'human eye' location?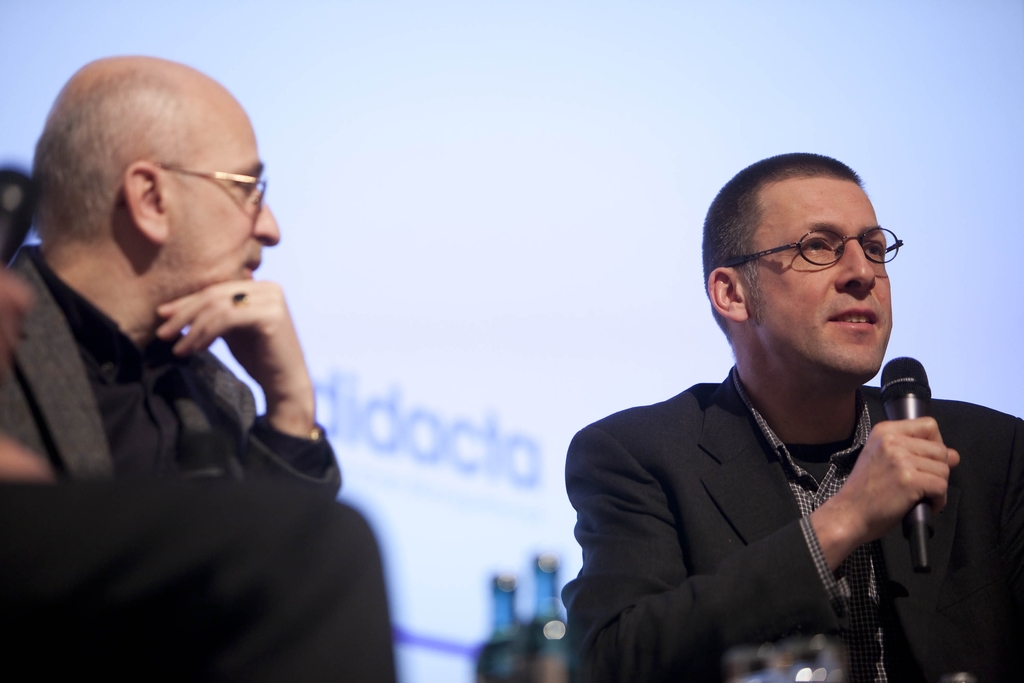
pyautogui.locateOnScreen(235, 172, 254, 203)
